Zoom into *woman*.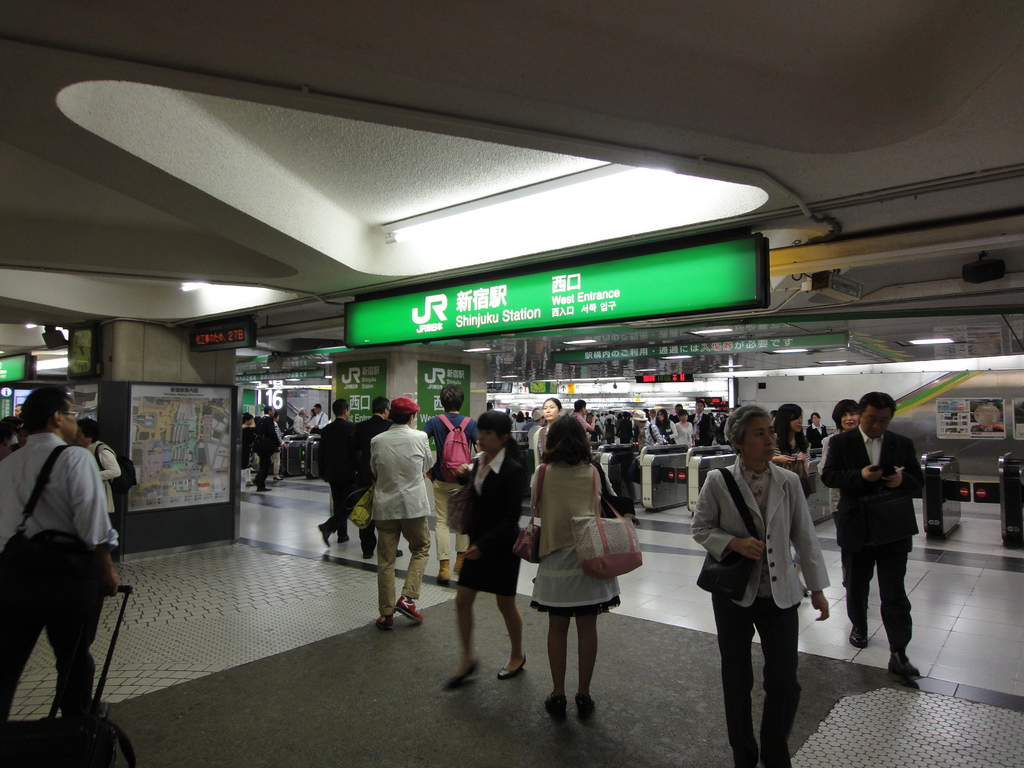
Zoom target: crop(691, 406, 829, 767).
